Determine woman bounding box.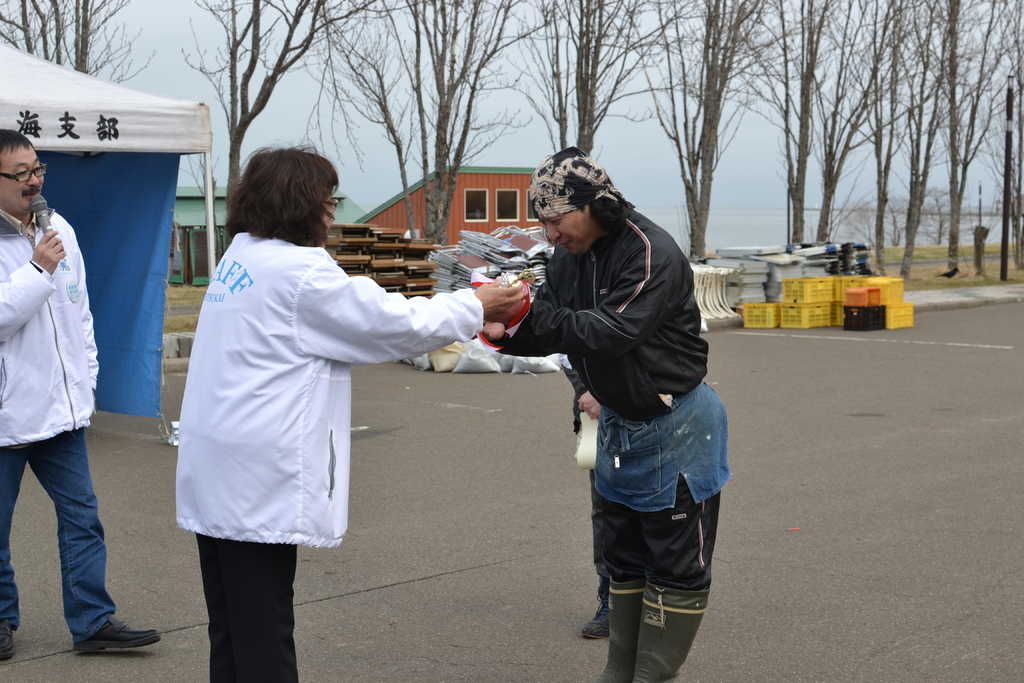
Determined: left=161, top=150, right=452, bottom=659.
